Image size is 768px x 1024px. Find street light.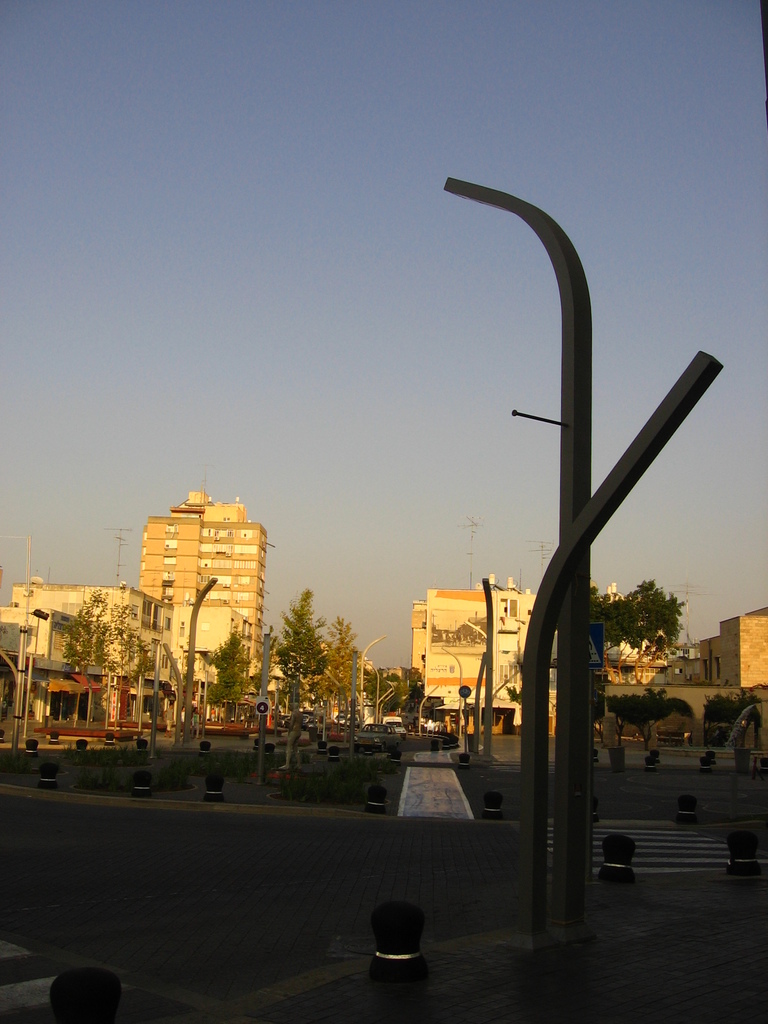
438 645 461 739.
